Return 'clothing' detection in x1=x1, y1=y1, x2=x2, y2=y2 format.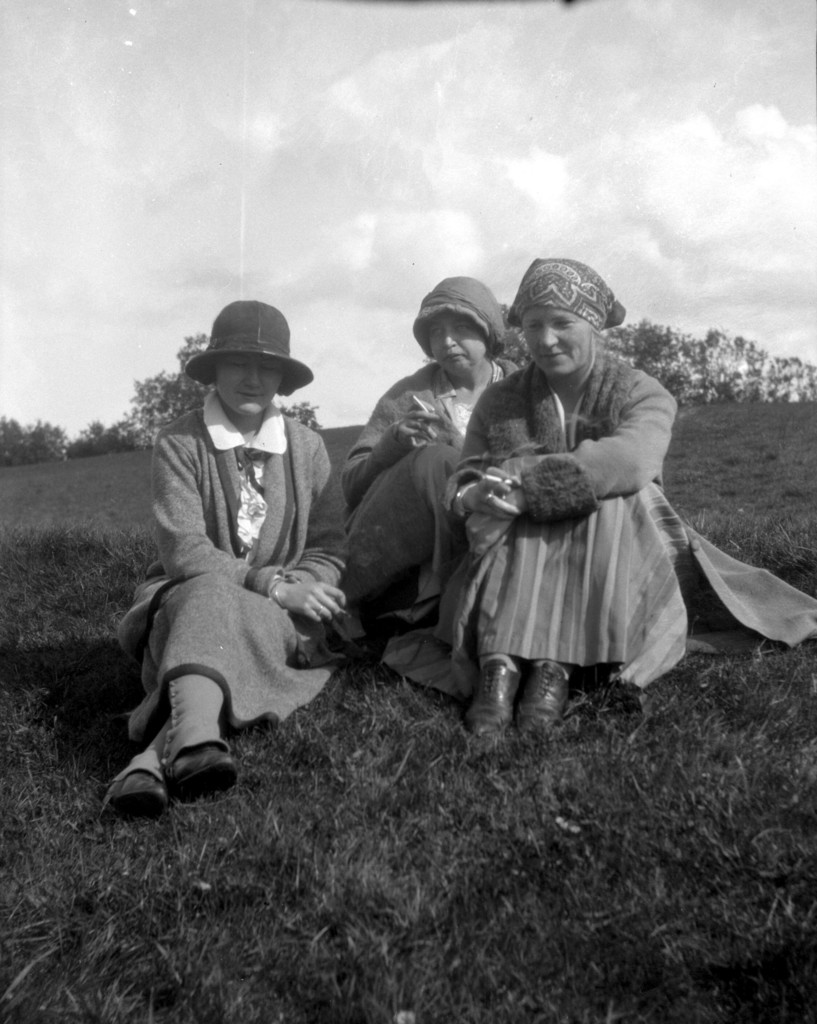
x1=116, y1=400, x2=348, y2=779.
